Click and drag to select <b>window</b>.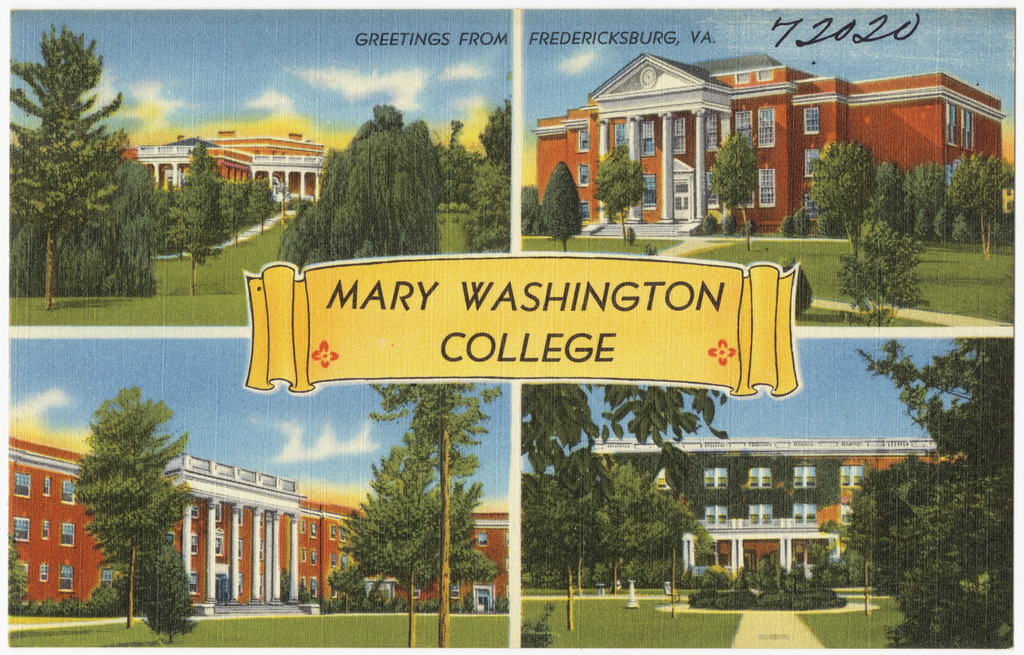
Selection: l=101, t=568, r=111, b=589.
